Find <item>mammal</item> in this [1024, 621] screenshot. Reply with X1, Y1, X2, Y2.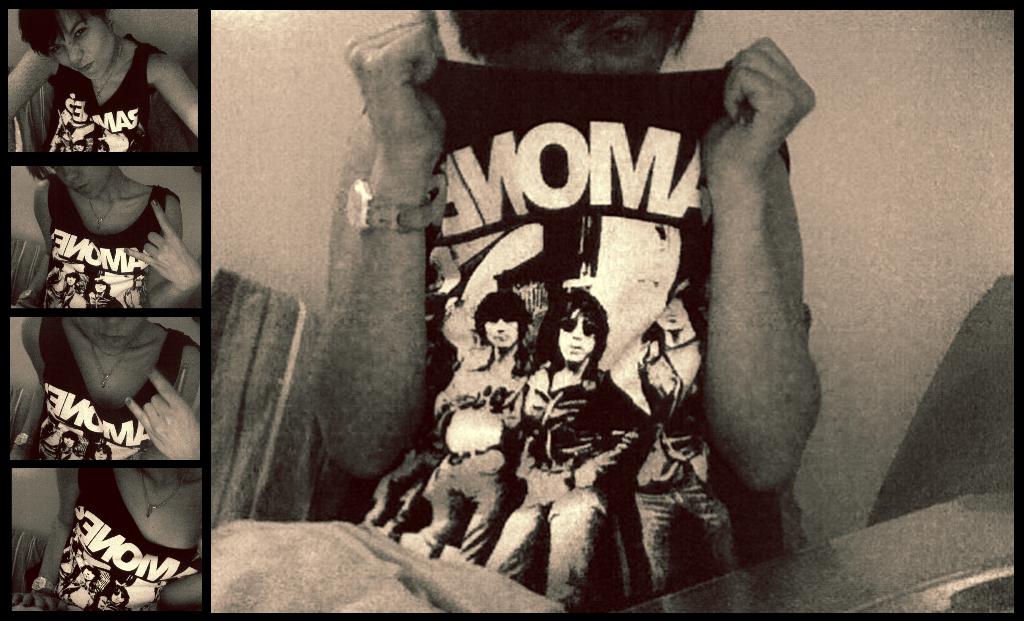
570, 279, 750, 620.
